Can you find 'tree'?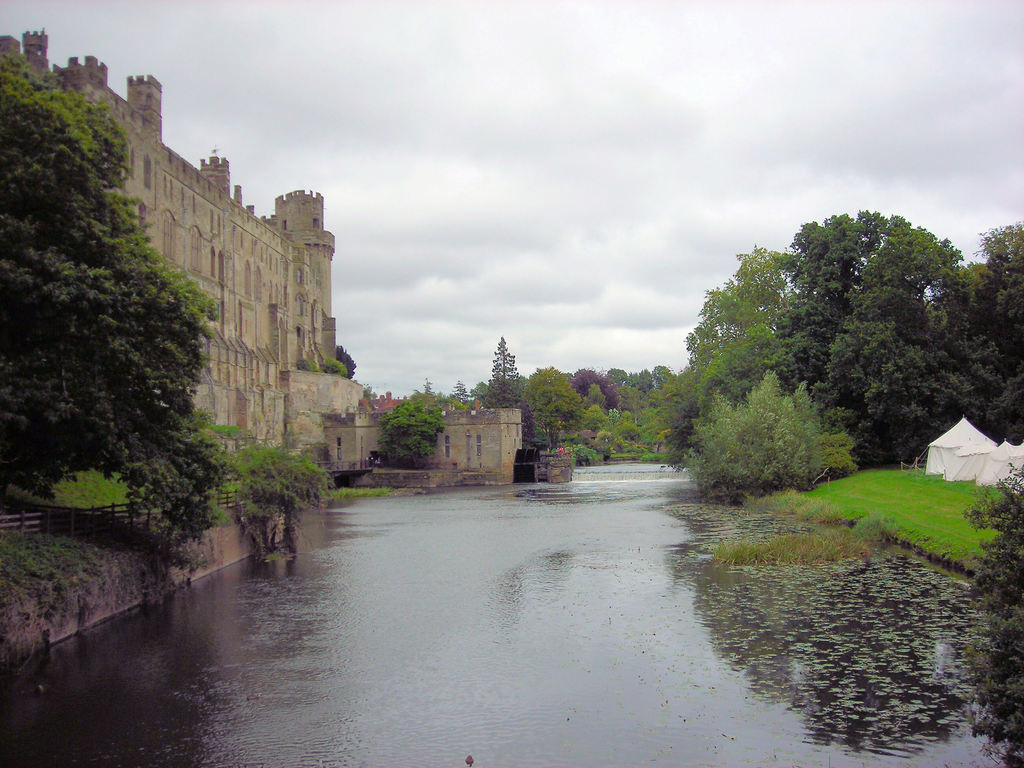
Yes, bounding box: (689, 364, 860, 500).
